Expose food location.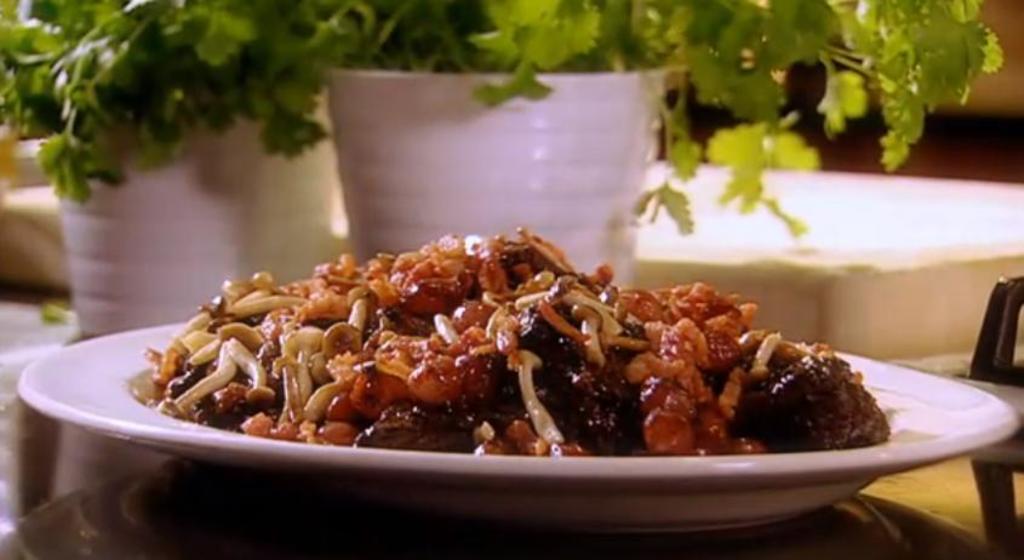
Exposed at locate(114, 225, 876, 478).
